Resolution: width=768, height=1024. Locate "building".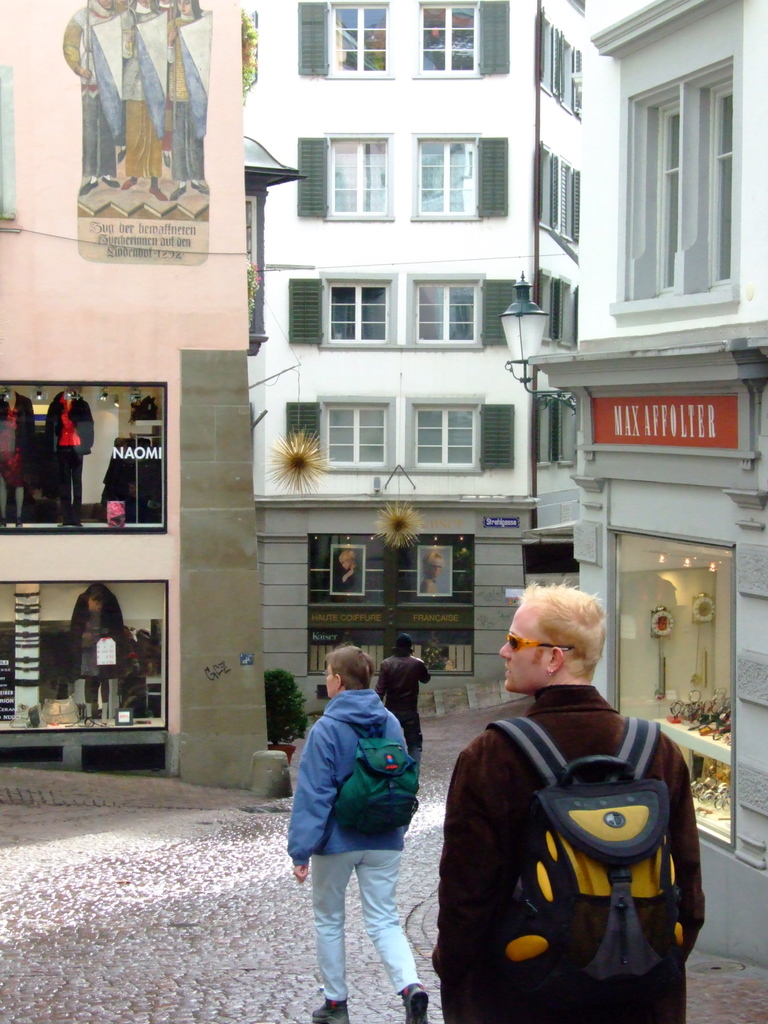
(x1=522, y1=0, x2=767, y2=963).
